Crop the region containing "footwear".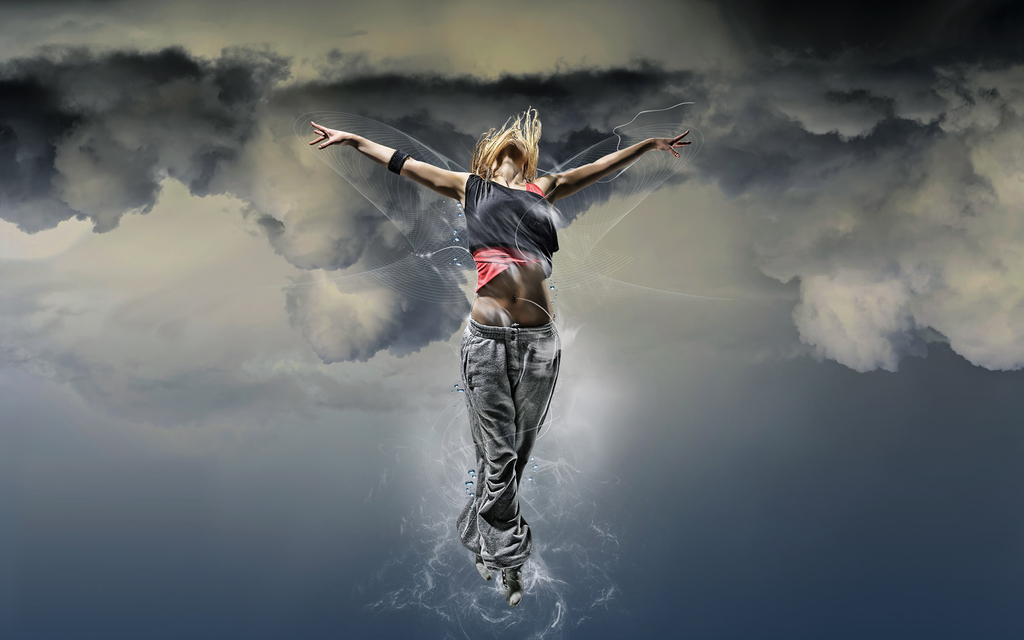
Crop region: detection(500, 561, 522, 600).
